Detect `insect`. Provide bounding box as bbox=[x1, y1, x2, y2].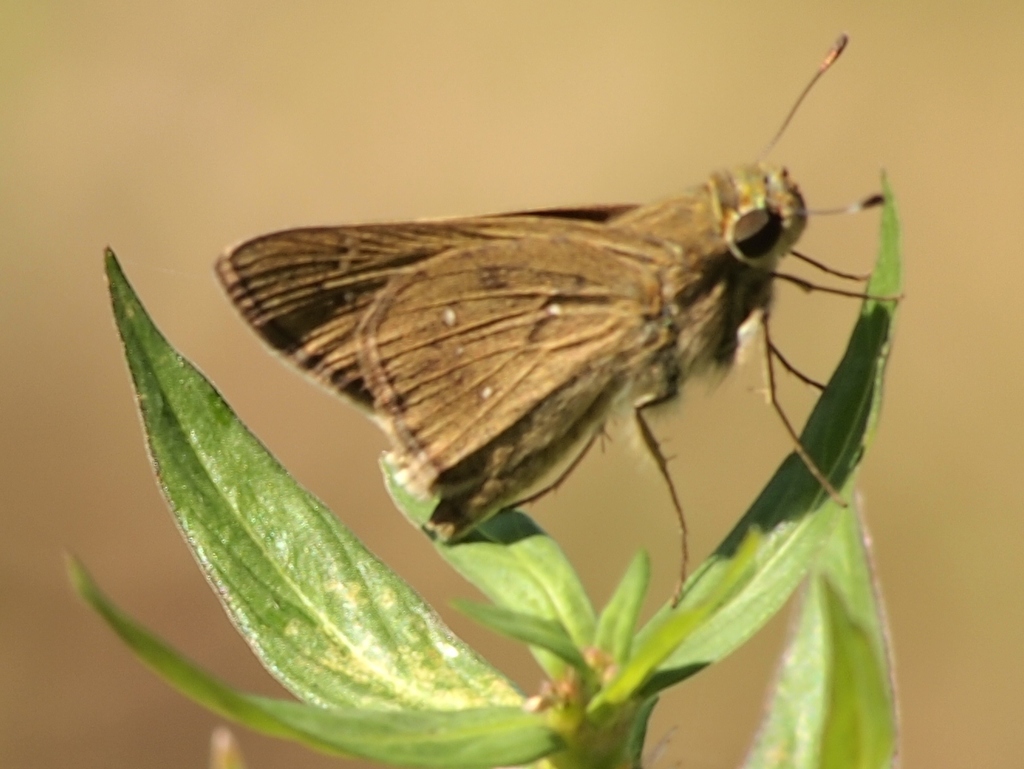
bbox=[210, 30, 909, 603].
